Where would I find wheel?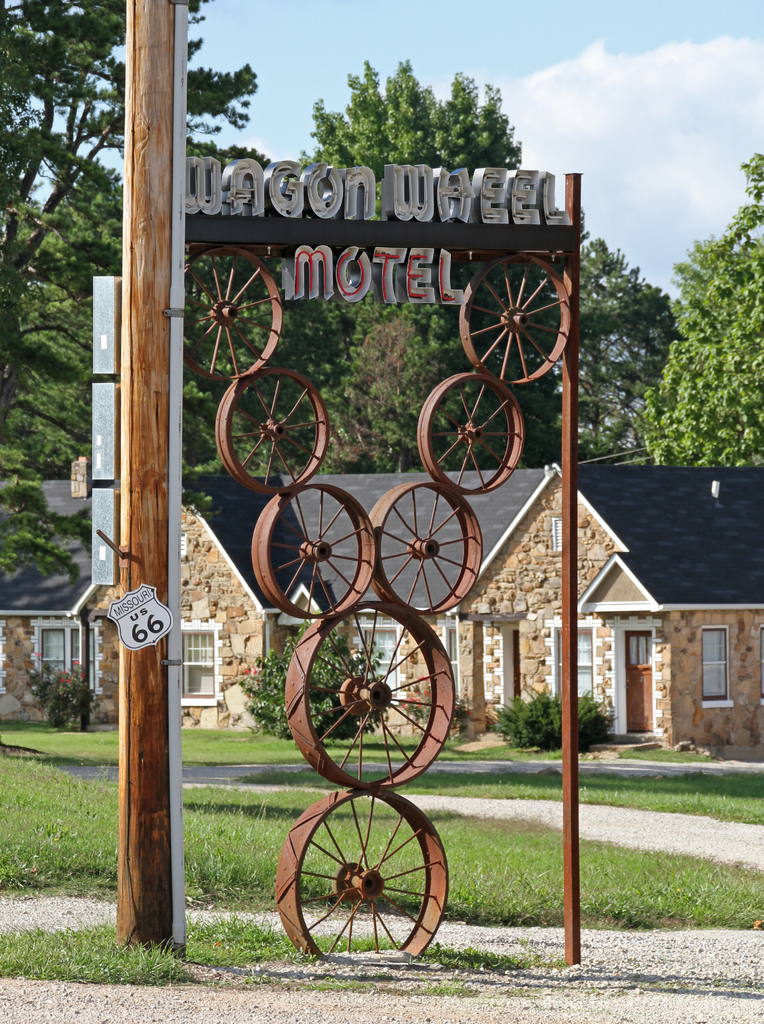
At 282, 606, 453, 791.
